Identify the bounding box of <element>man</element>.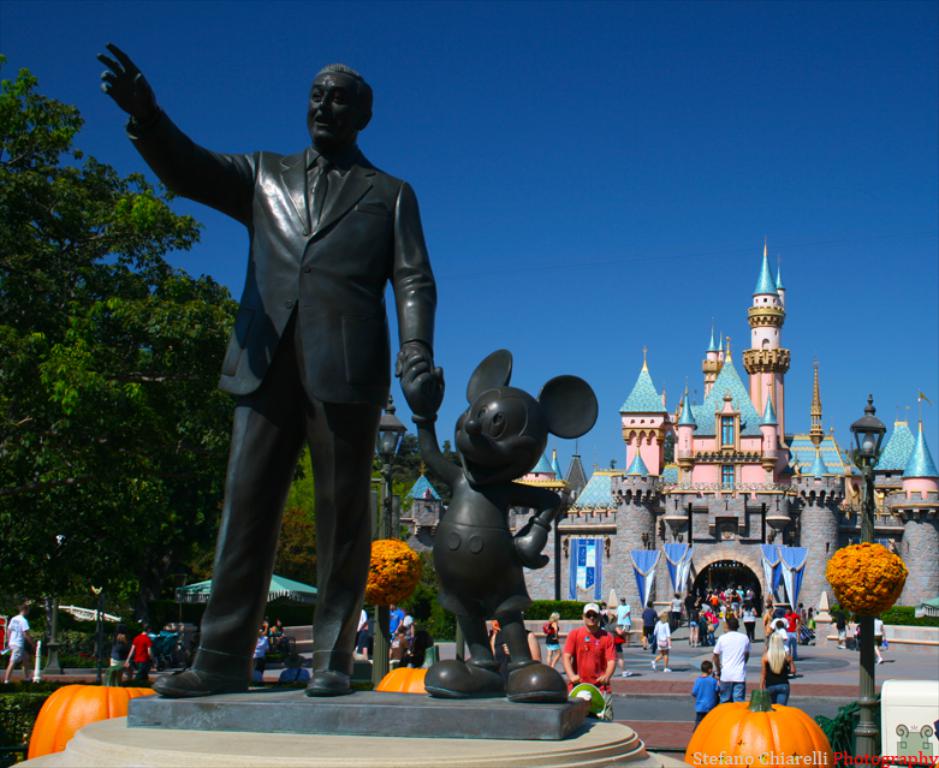
BBox(137, 618, 156, 687).
